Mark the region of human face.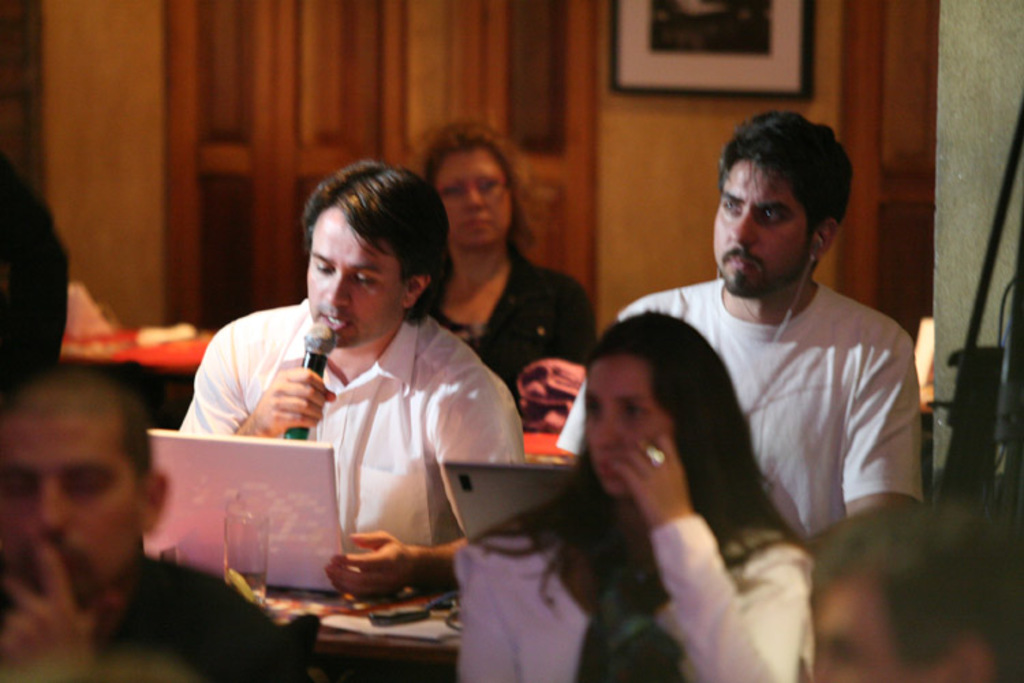
Region: [left=714, top=160, right=808, bottom=296].
